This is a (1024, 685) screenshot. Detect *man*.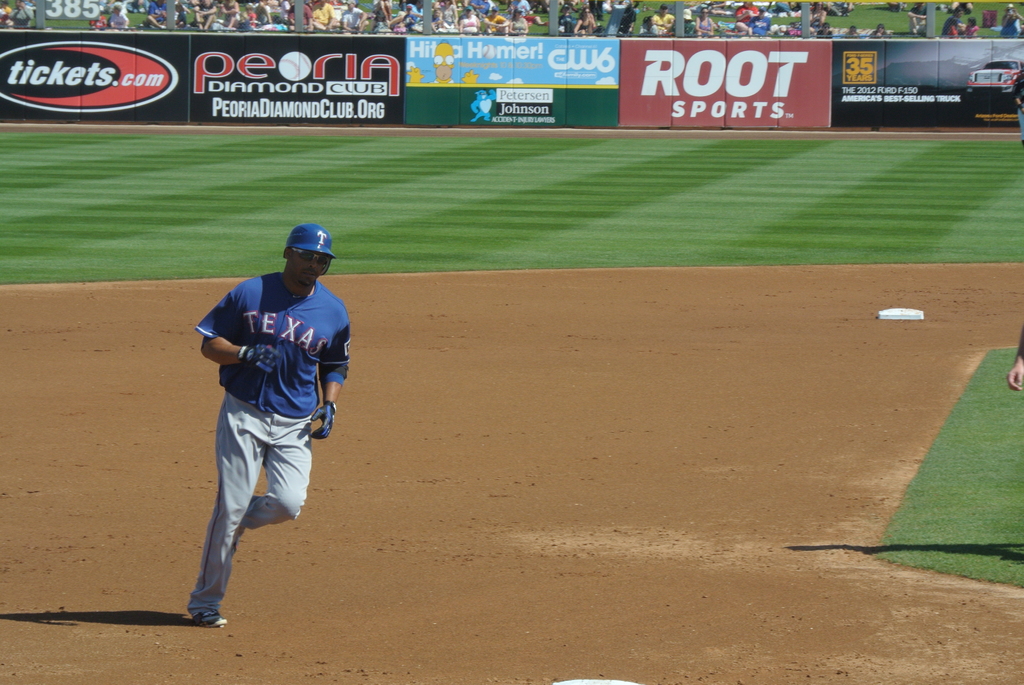
[left=190, top=0, right=218, bottom=31].
